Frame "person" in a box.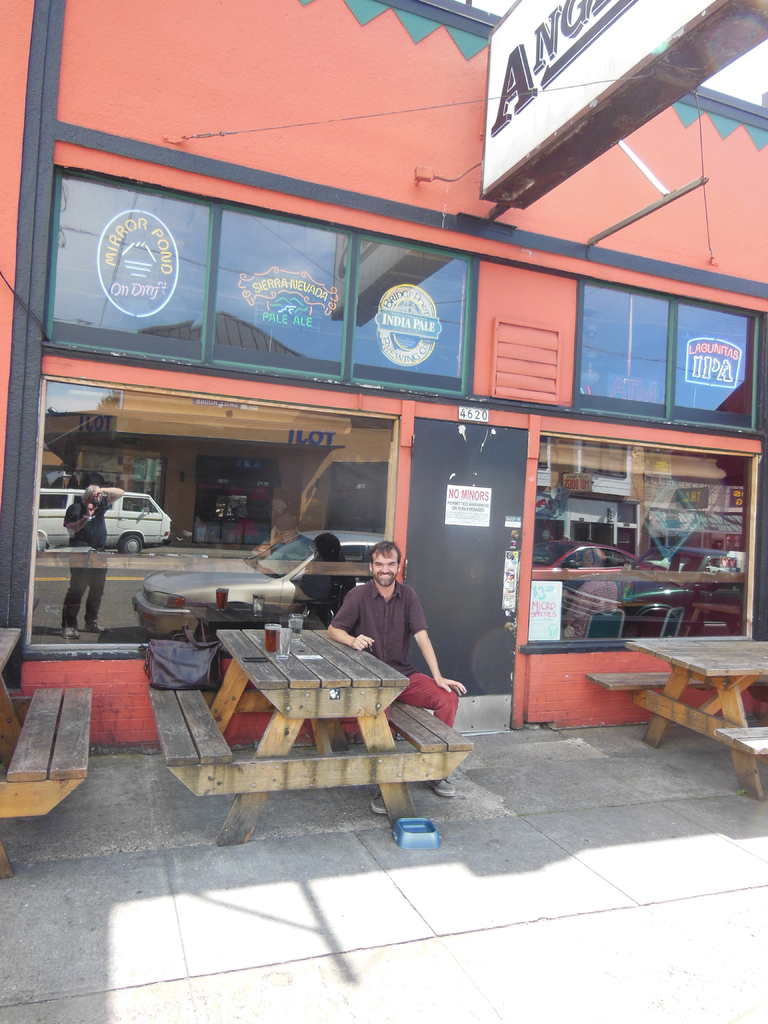
(left=324, top=538, right=468, bottom=820).
